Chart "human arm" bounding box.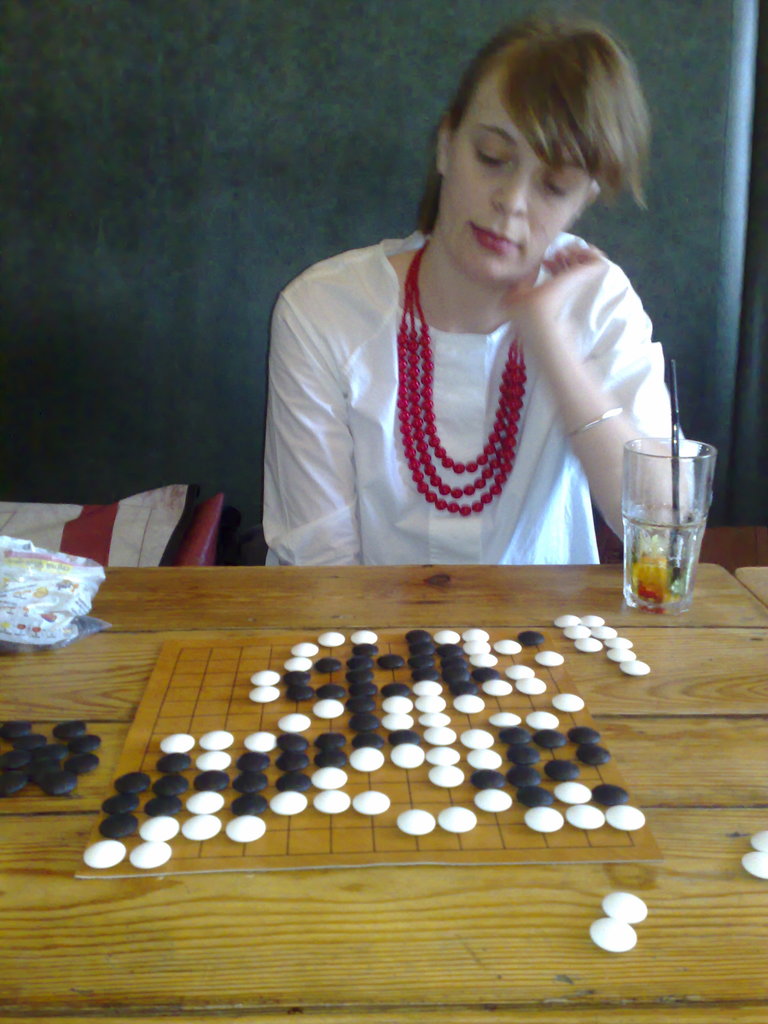
Charted: rect(540, 239, 671, 518).
